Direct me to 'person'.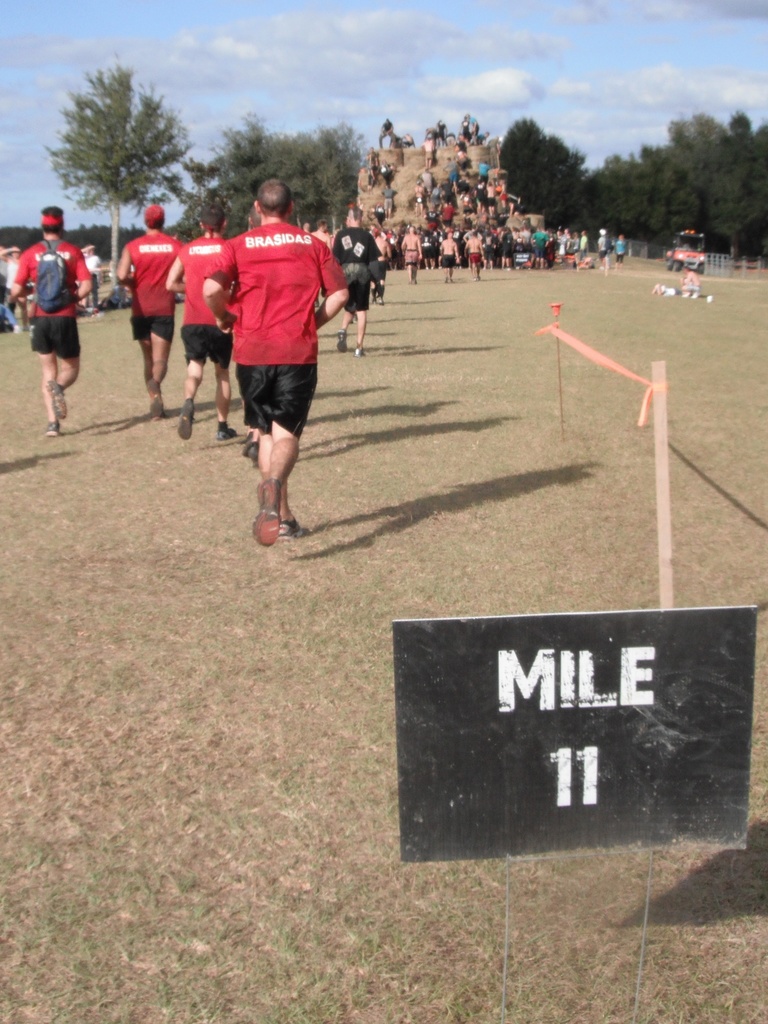
Direction: rect(145, 211, 241, 429).
